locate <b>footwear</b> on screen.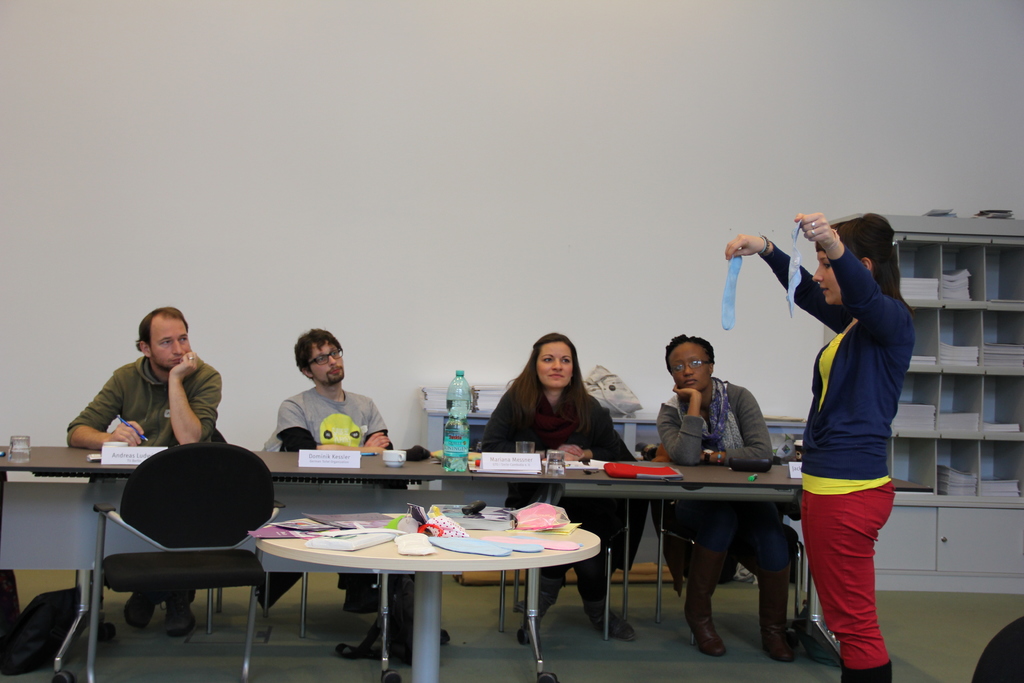
On screen at region(837, 661, 898, 682).
